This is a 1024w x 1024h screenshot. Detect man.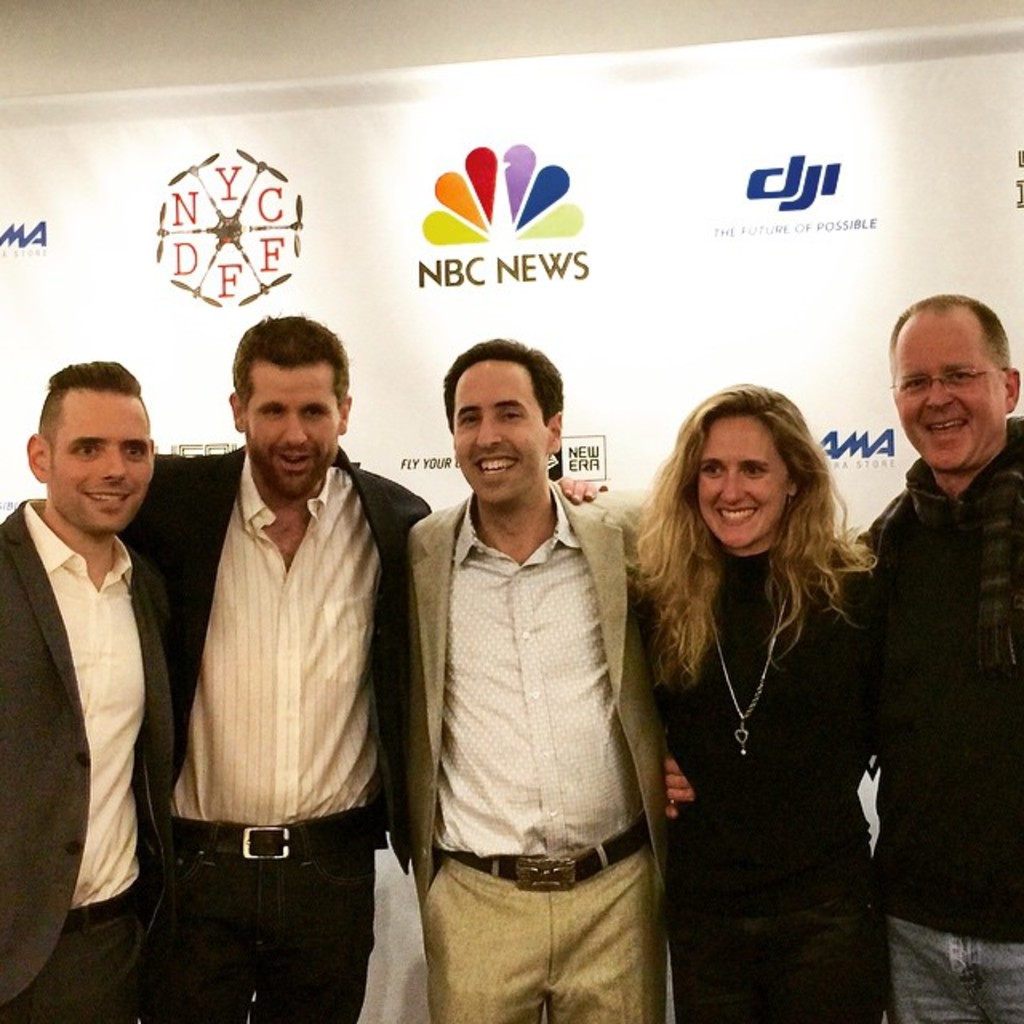
(662,294,1022,1022).
